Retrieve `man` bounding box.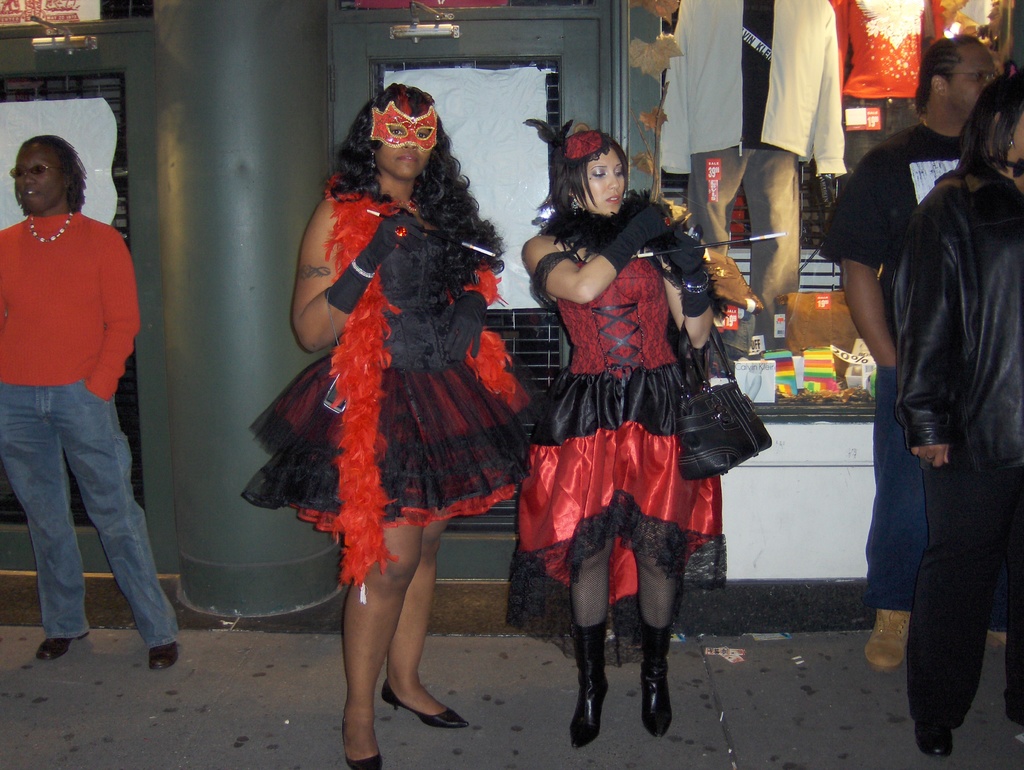
Bounding box: bbox=(820, 31, 1011, 671).
